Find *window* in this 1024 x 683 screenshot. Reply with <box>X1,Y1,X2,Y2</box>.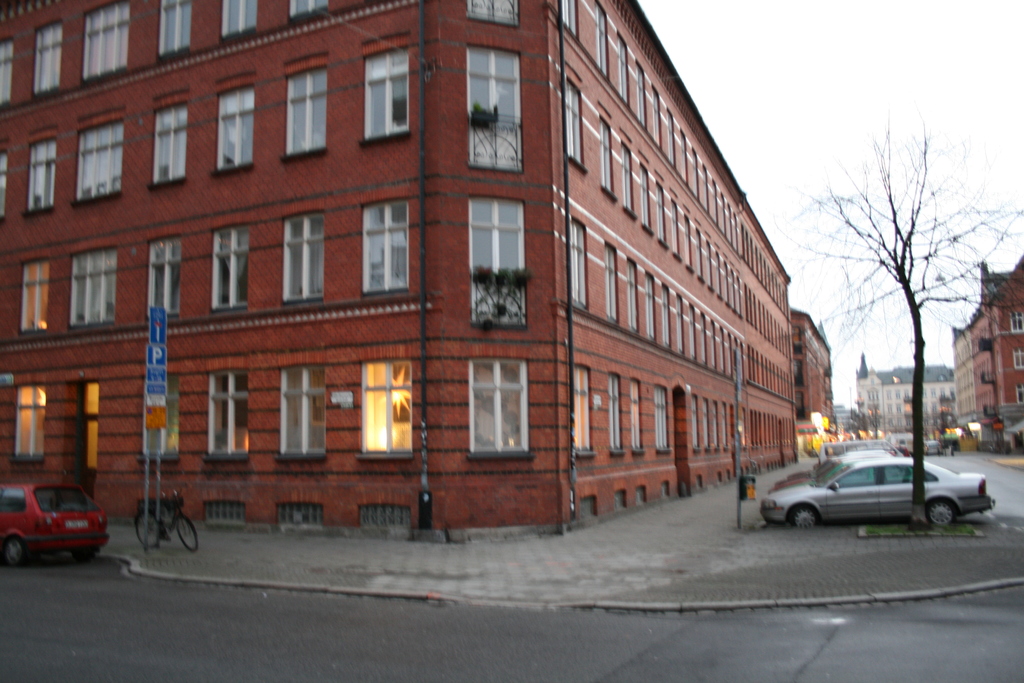
<box>661,285,674,353</box>.
